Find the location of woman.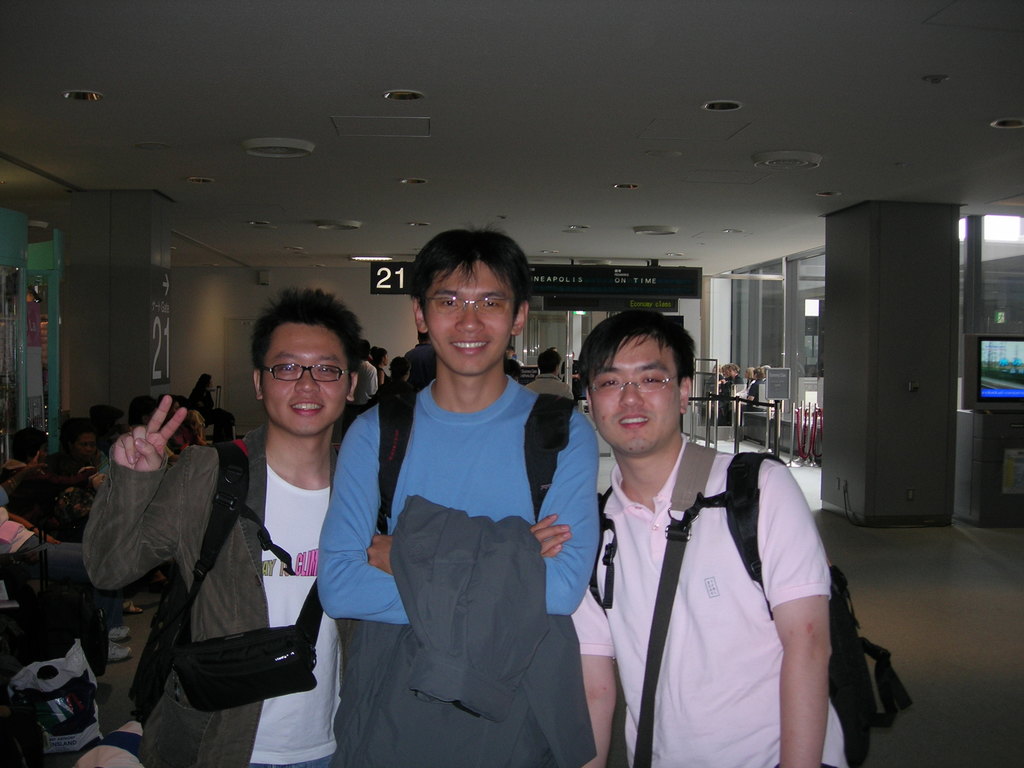
Location: [x1=195, y1=371, x2=211, y2=424].
